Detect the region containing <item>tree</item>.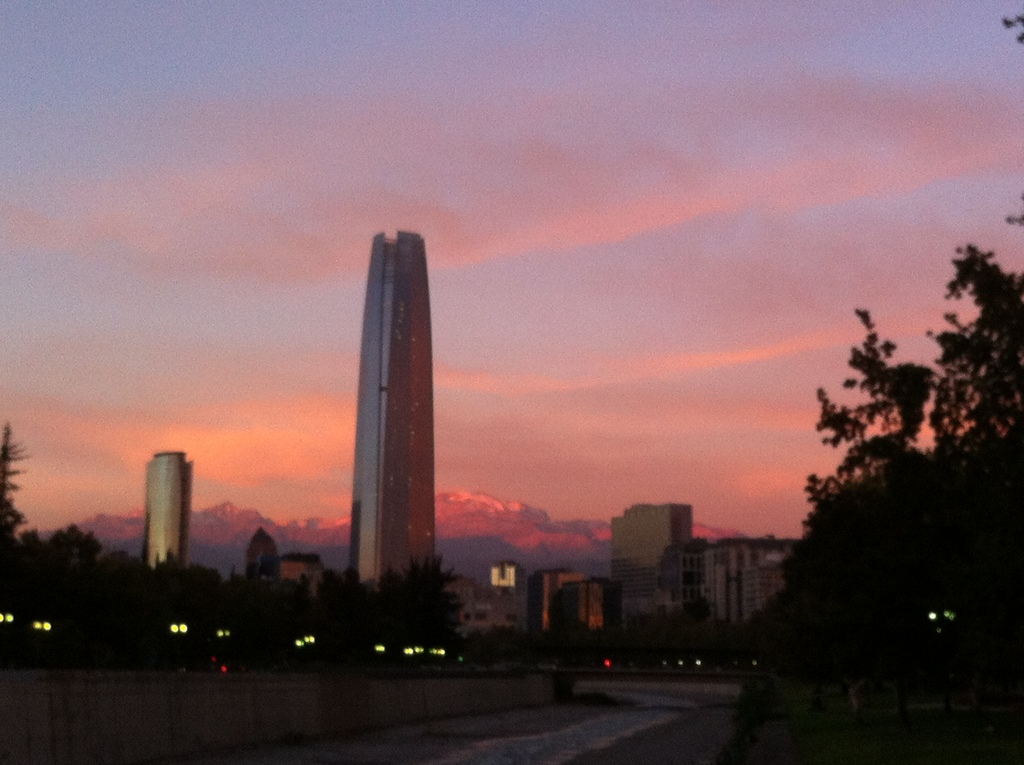
<box>931,242,1023,472</box>.
